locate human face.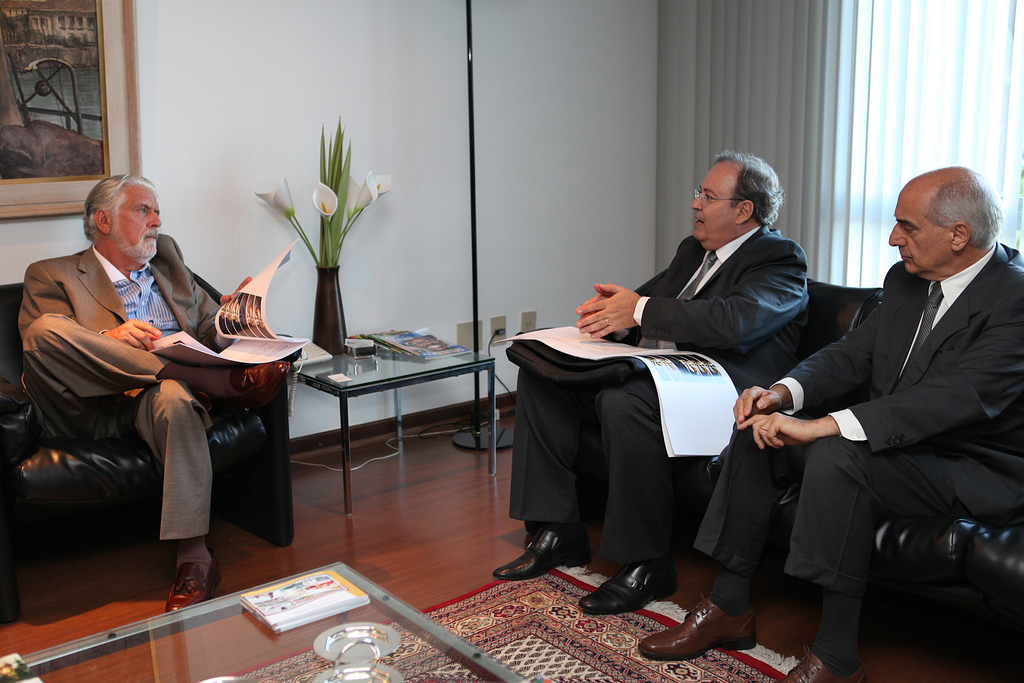
Bounding box: {"x1": 118, "y1": 178, "x2": 161, "y2": 241}.
